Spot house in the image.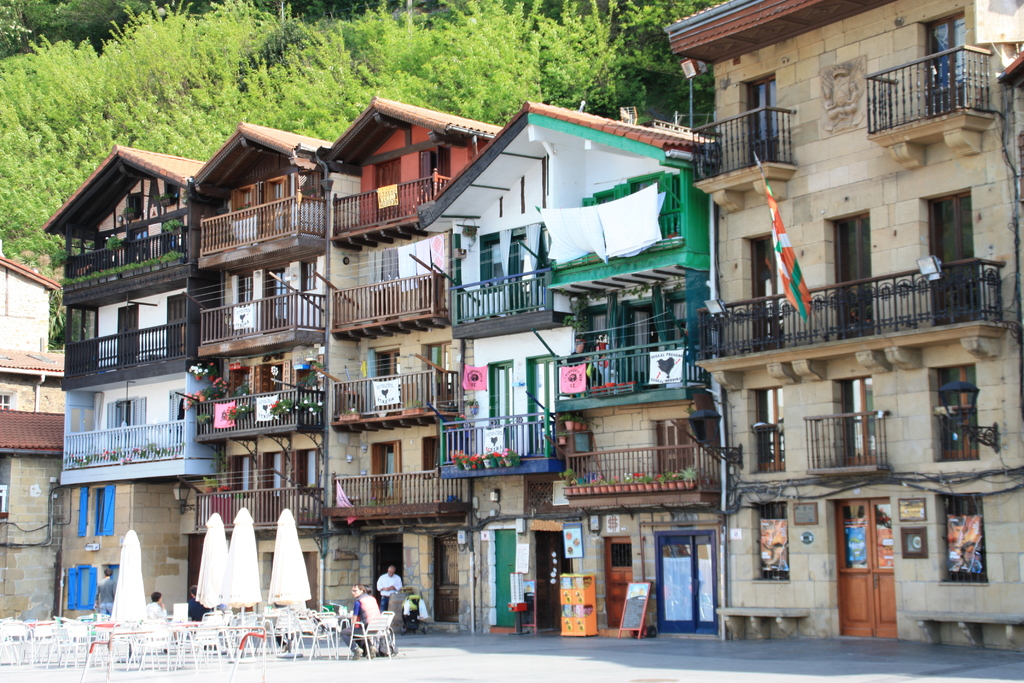
house found at {"x1": 671, "y1": 0, "x2": 1023, "y2": 643}.
